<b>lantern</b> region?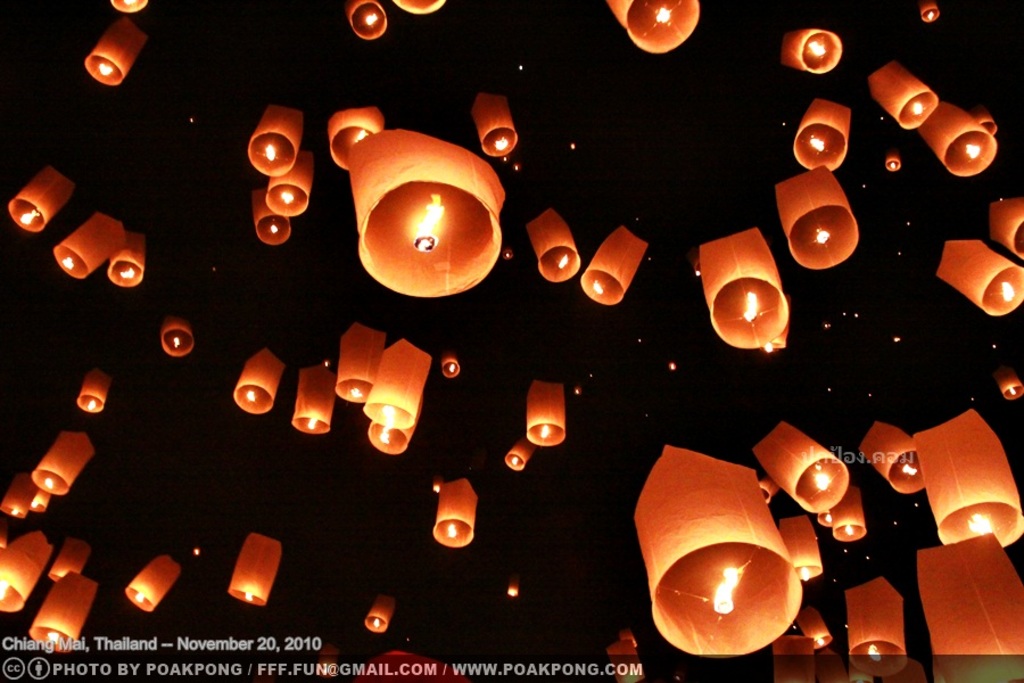
(x1=920, y1=0, x2=939, y2=20)
